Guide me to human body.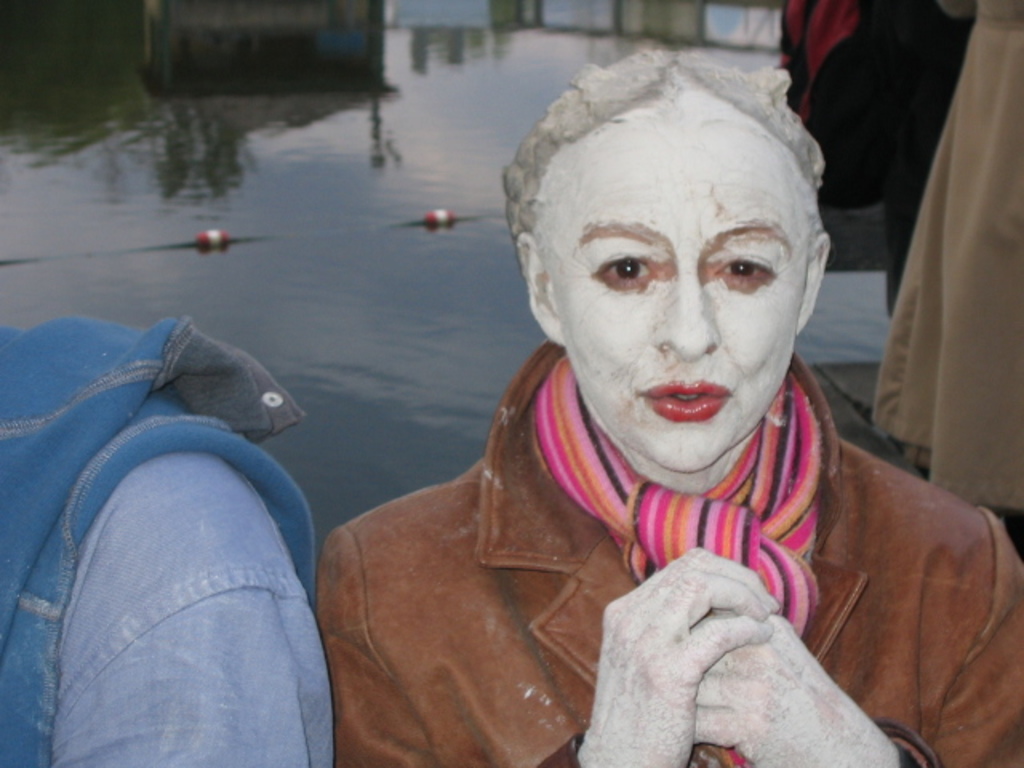
Guidance: BBox(0, 314, 338, 766).
